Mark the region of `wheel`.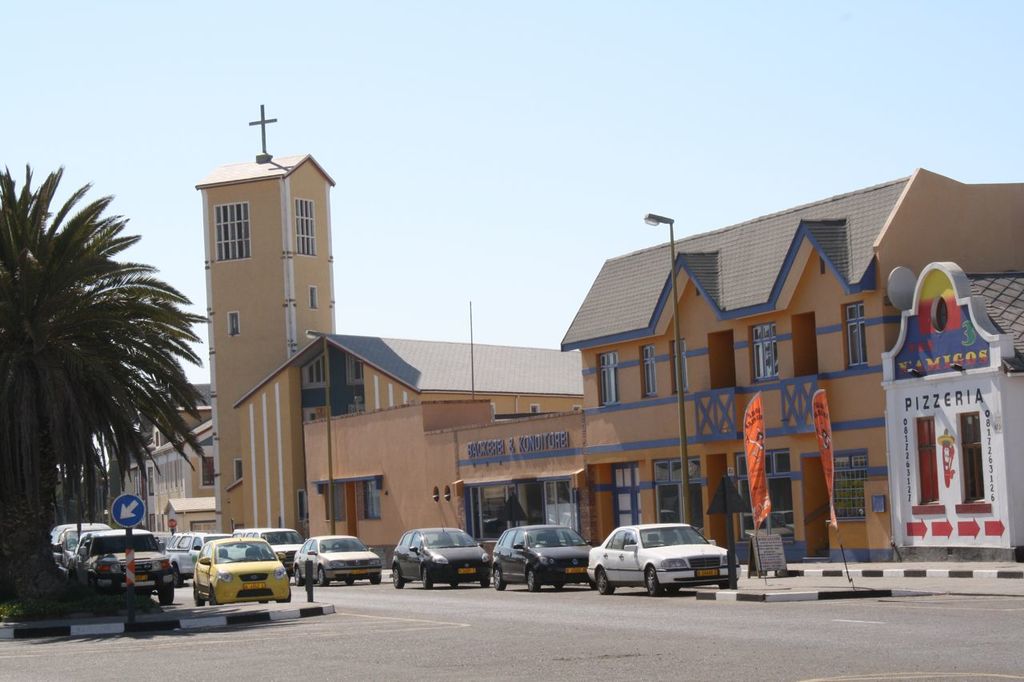
Region: bbox(369, 574, 382, 584).
